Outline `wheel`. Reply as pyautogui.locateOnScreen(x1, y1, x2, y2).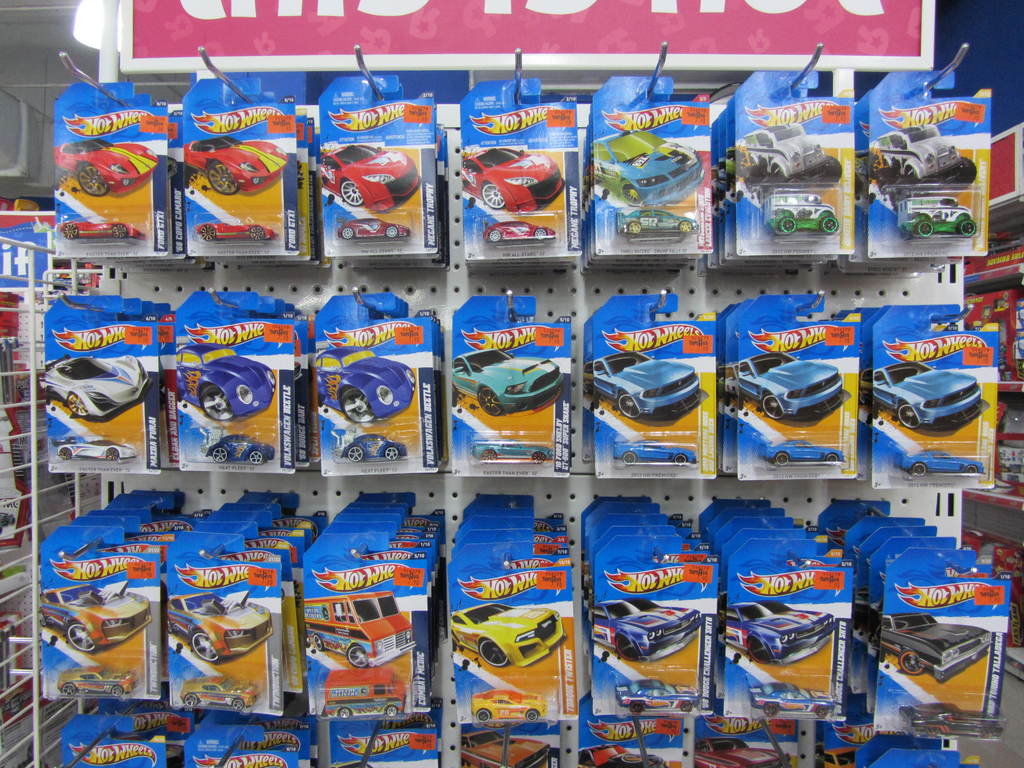
pyautogui.locateOnScreen(387, 227, 397, 237).
